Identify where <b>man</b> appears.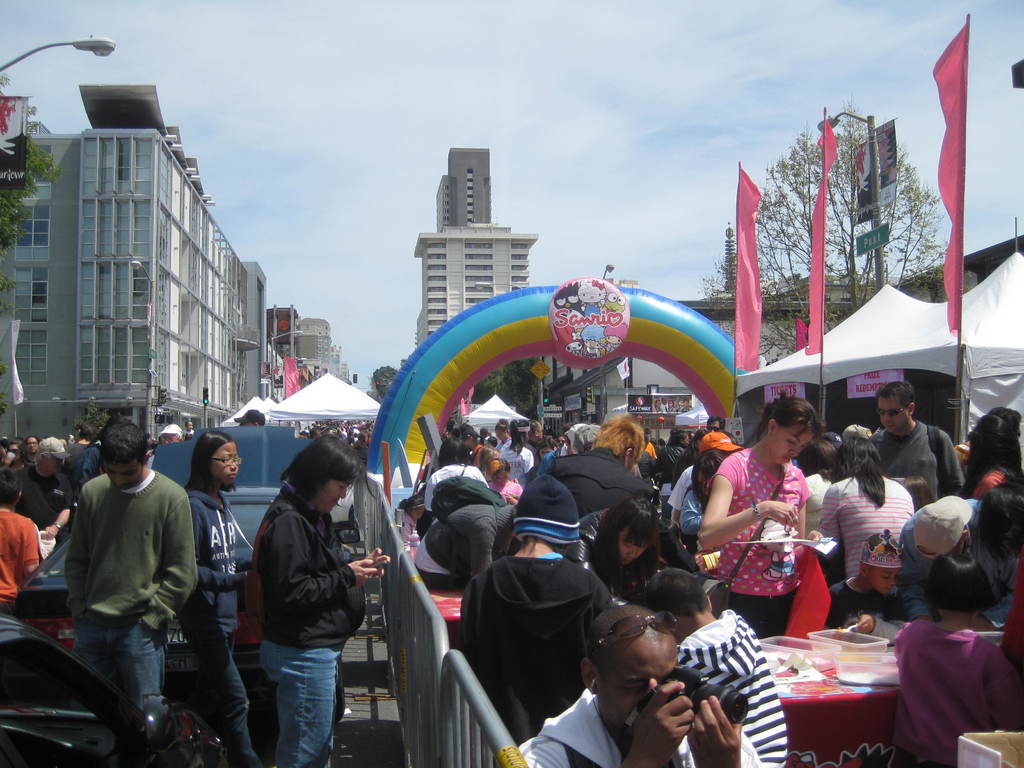
Appears at box=[868, 382, 963, 508].
